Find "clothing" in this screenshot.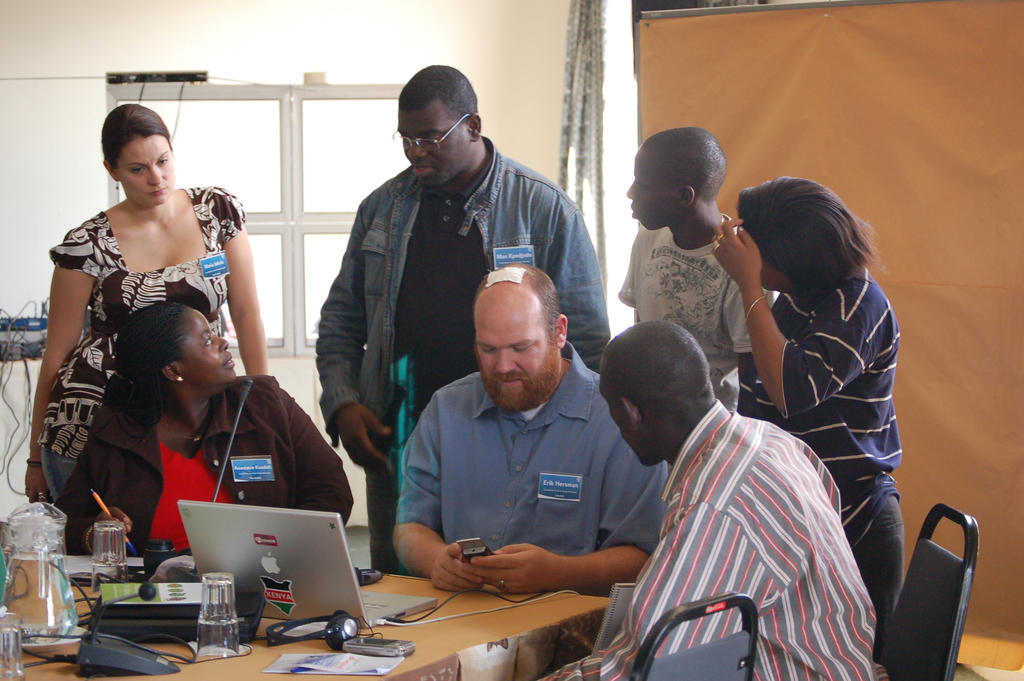
The bounding box for "clothing" is rect(40, 186, 248, 508).
